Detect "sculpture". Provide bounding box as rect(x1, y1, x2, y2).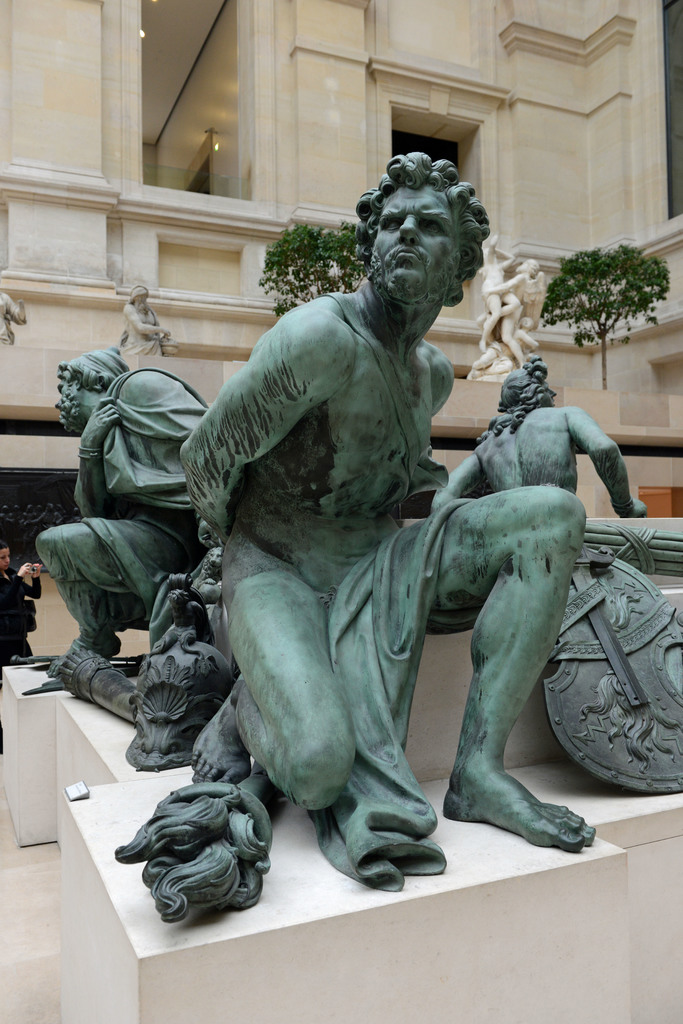
rect(493, 259, 550, 321).
